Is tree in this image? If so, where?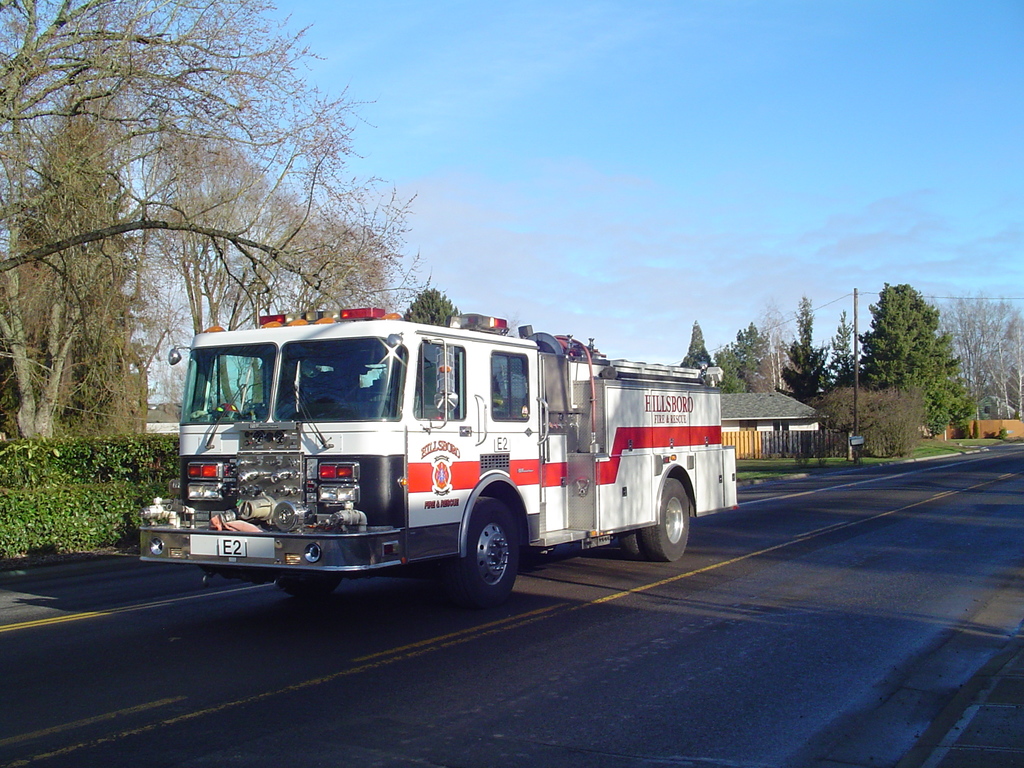
Yes, at Rect(775, 294, 849, 415).
